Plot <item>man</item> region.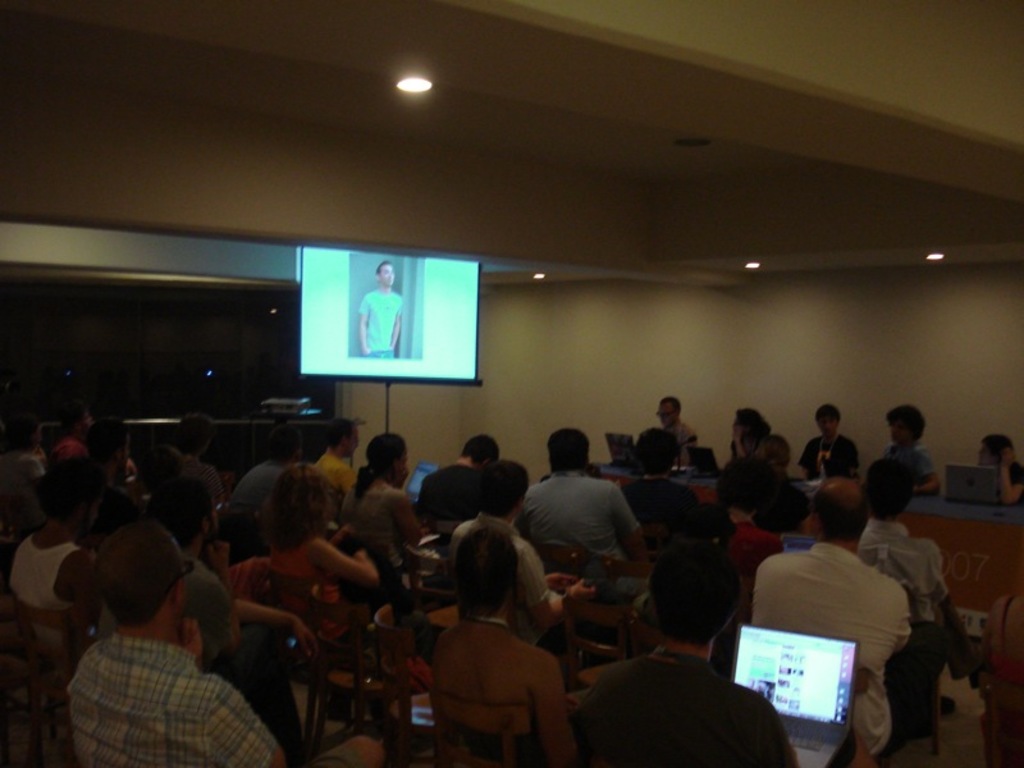
Plotted at bbox=(419, 433, 503, 535).
